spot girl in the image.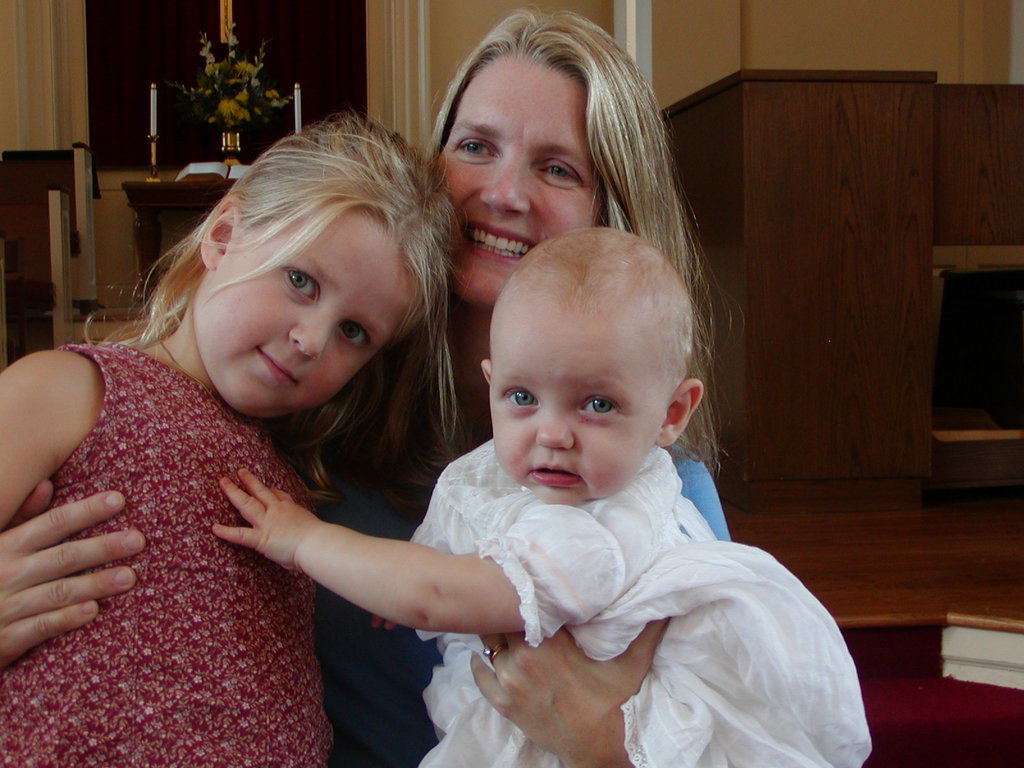
girl found at 0,110,470,767.
